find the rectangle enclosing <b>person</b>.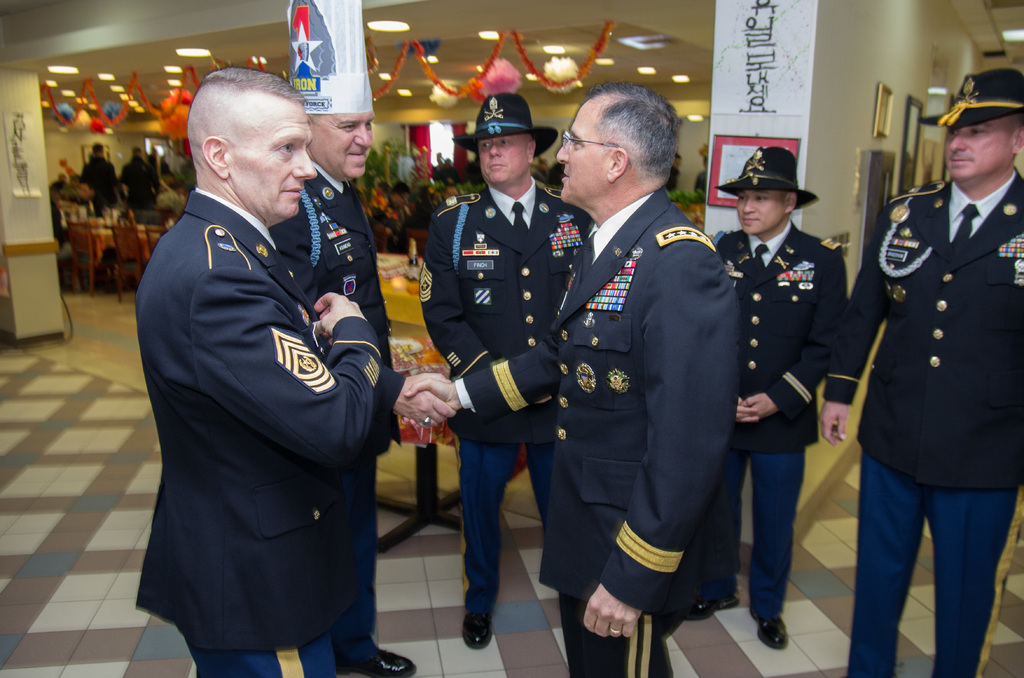
819 68 1023 677.
